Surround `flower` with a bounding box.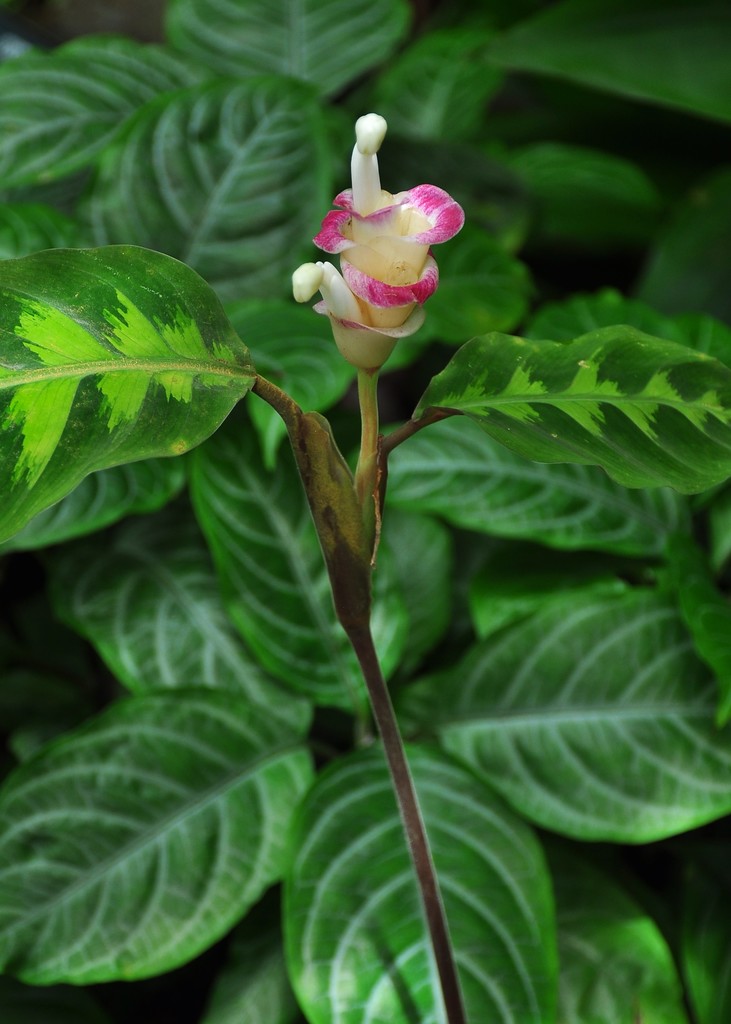
292 124 454 345.
